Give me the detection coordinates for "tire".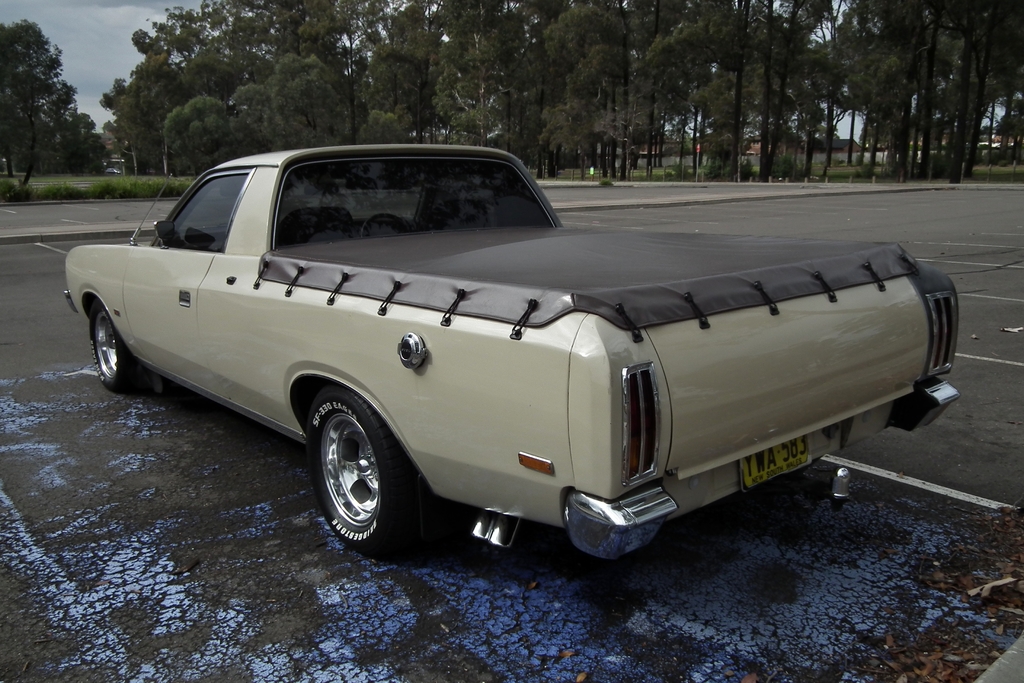
{"left": 311, "top": 384, "right": 441, "bottom": 559}.
